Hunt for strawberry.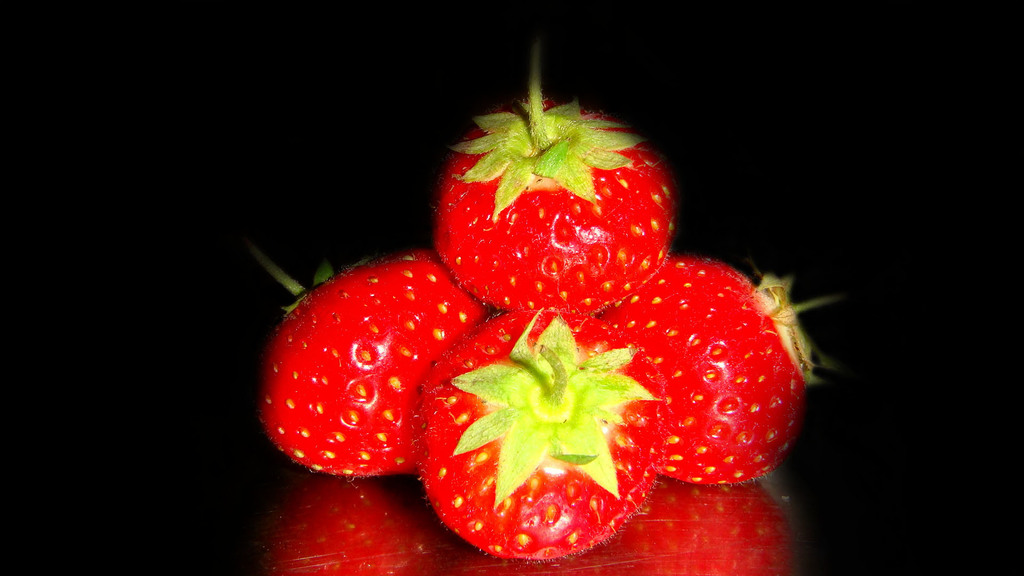
Hunted down at [left=266, top=257, right=499, bottom=475].
